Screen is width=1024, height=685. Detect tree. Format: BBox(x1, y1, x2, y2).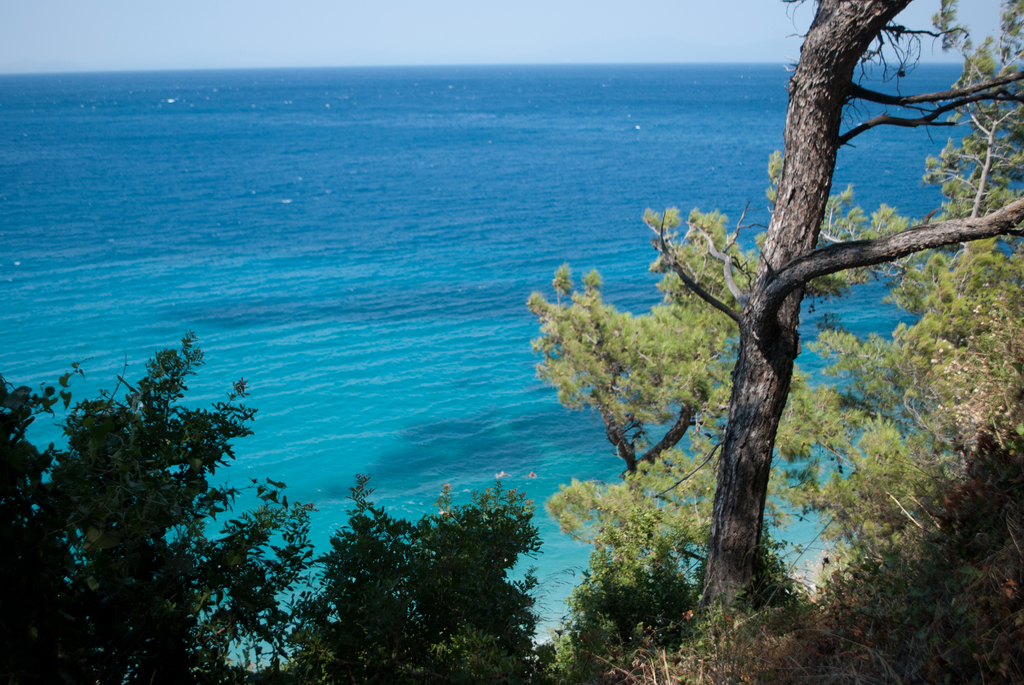
BBox(0, 324, 560, 684).
